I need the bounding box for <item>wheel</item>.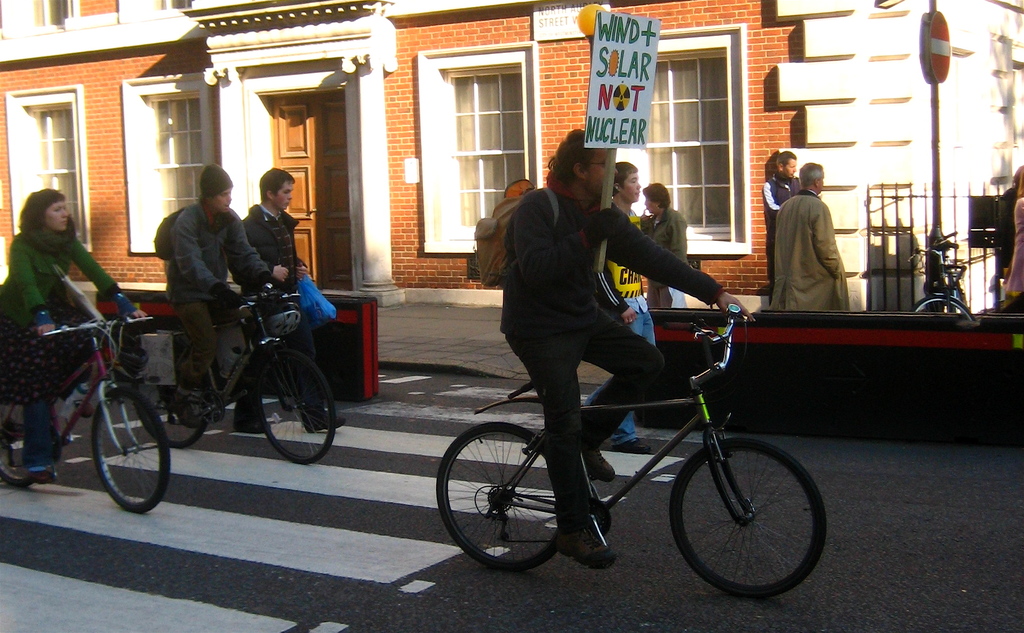
Here it is: select_region(669, 438, 827, 597).
